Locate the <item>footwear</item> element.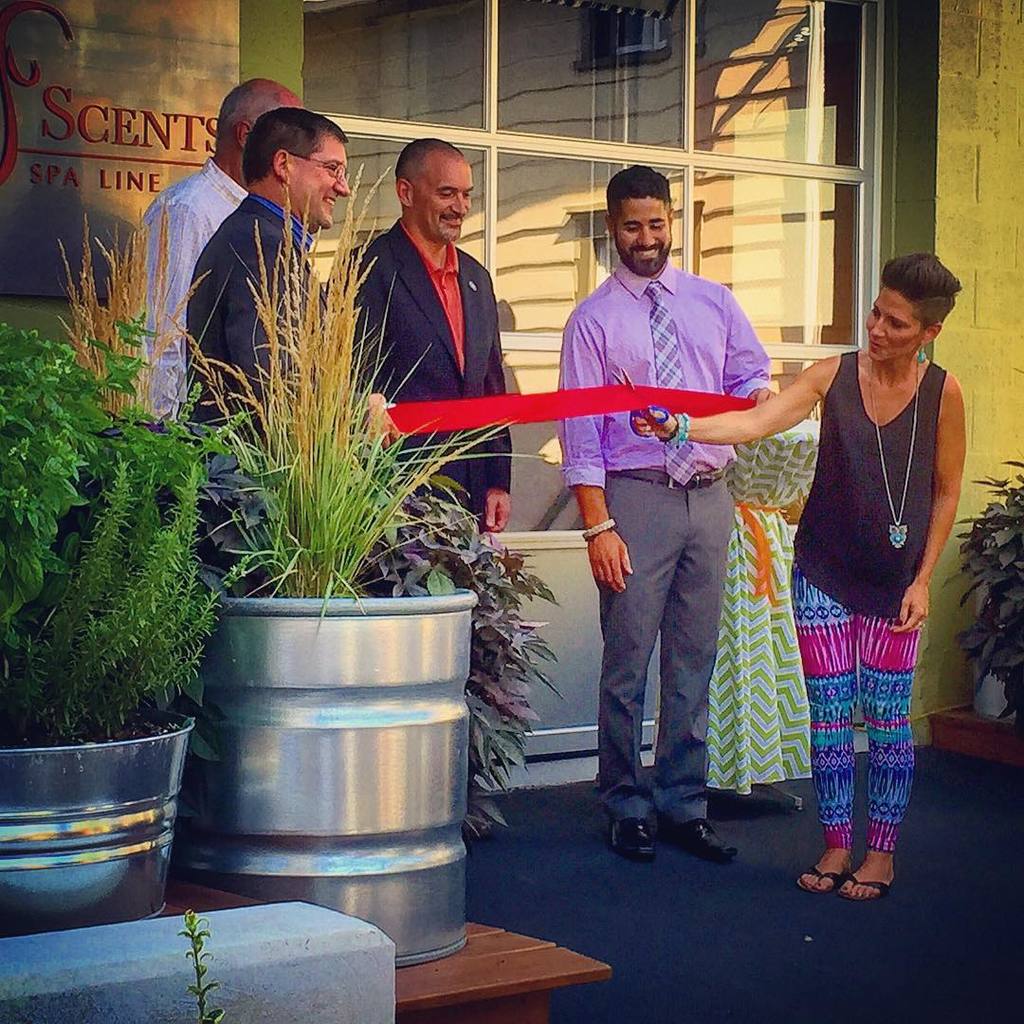
Element bbox: <box>798,849,857,898</box>.
